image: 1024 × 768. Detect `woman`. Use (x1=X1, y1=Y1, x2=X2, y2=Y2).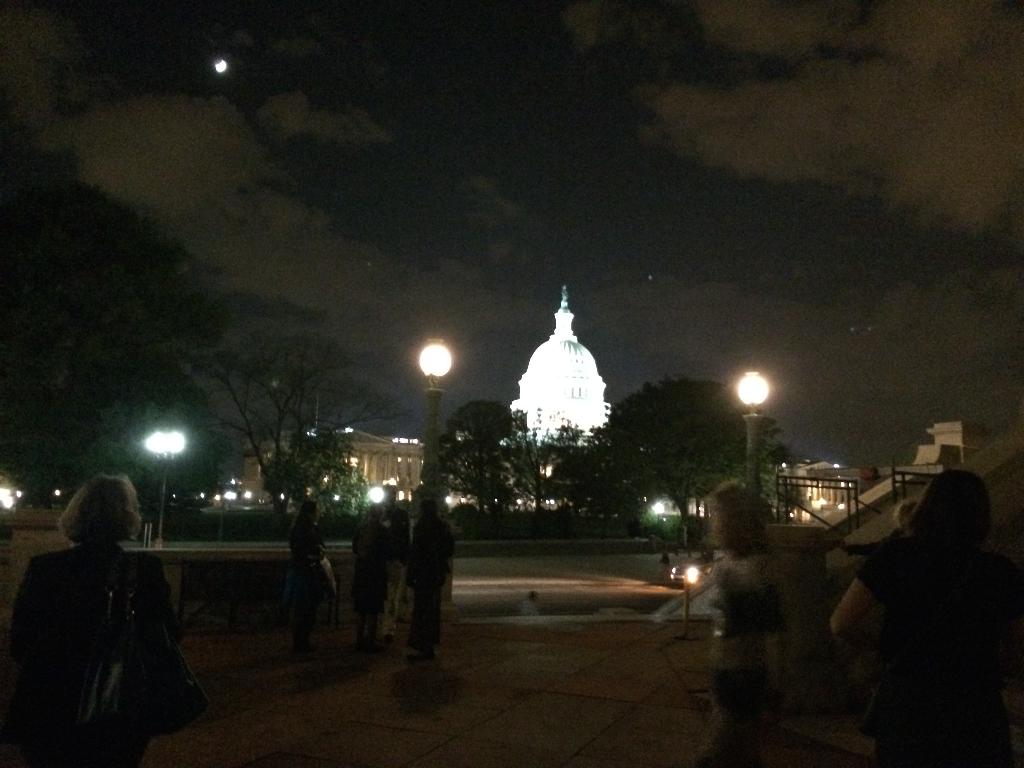
(x1=15, y1=456, x2=196, y2=756).
